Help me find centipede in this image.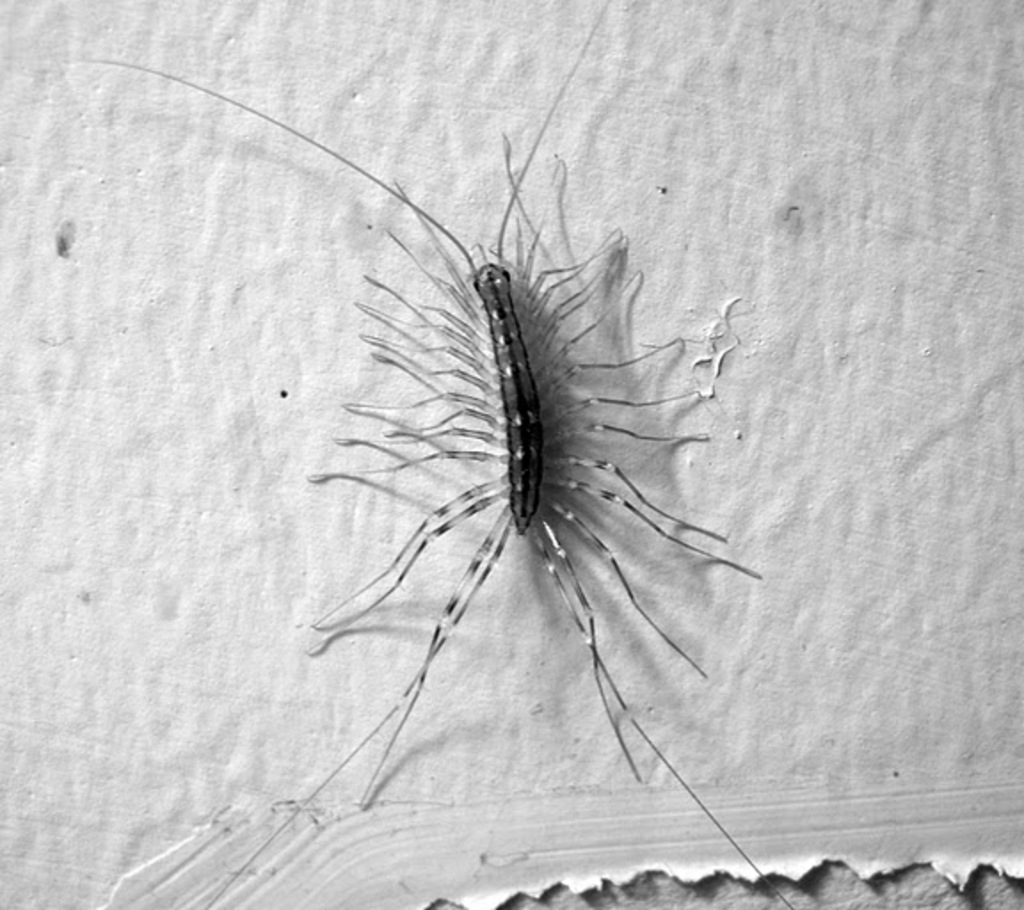
Found it: region(60, 0, 798, 908).
